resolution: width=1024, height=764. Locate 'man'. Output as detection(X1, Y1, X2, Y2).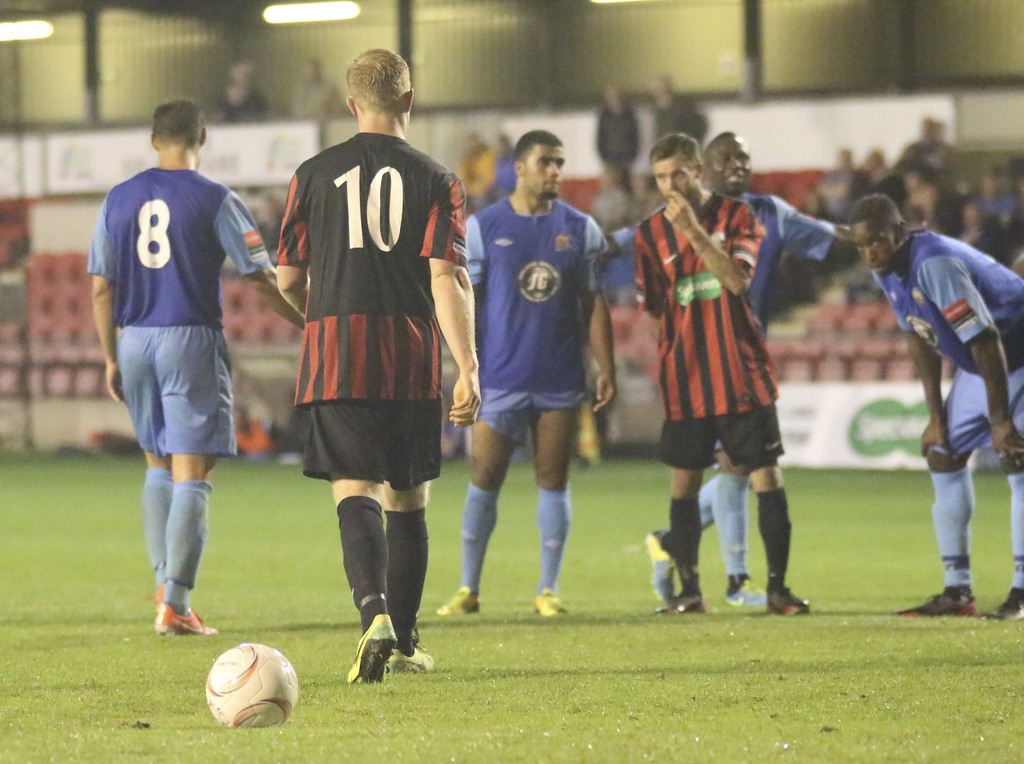
detection(595, 77, 652, 190).
